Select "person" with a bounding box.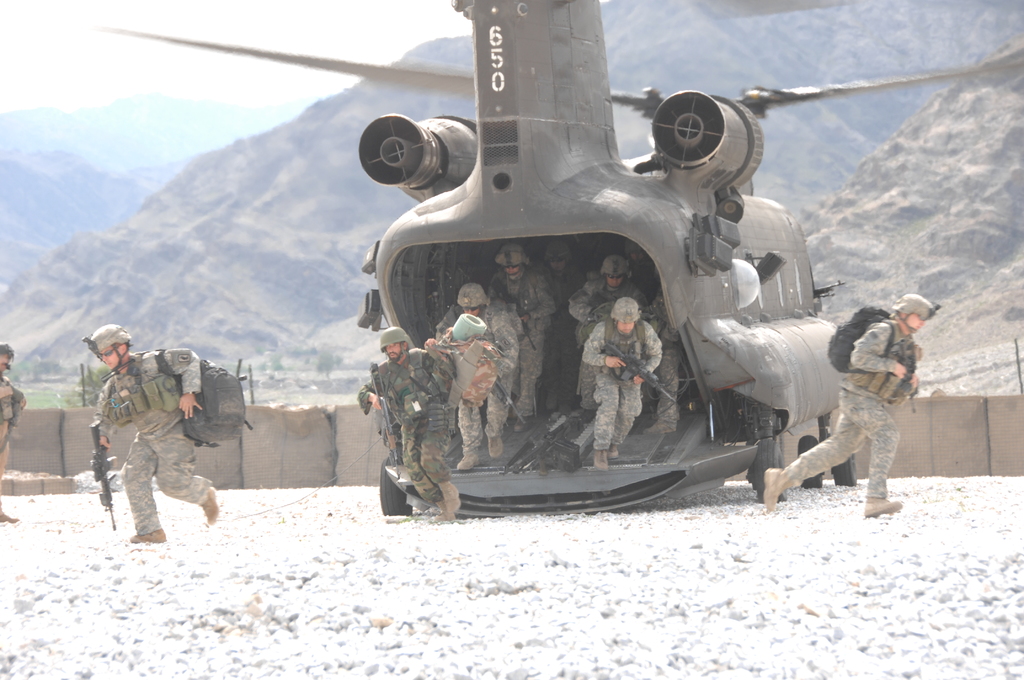
<bbox>0, 343, 24, 522</bbox>.
